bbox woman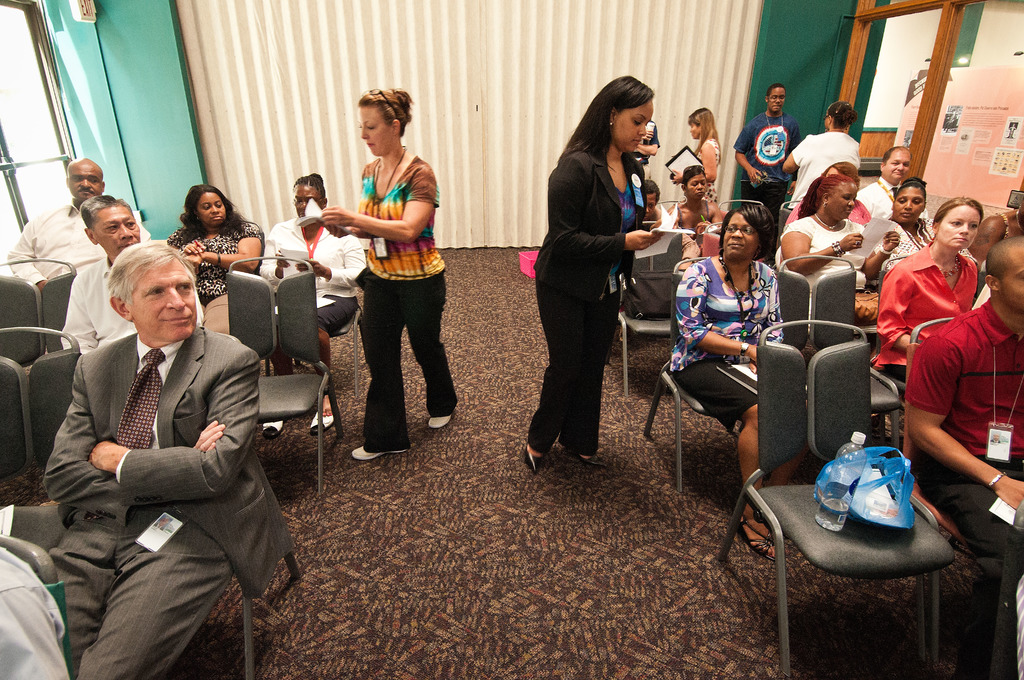
{"x1": 868, "y1": 175, "x2": 977, "y2": 287}
